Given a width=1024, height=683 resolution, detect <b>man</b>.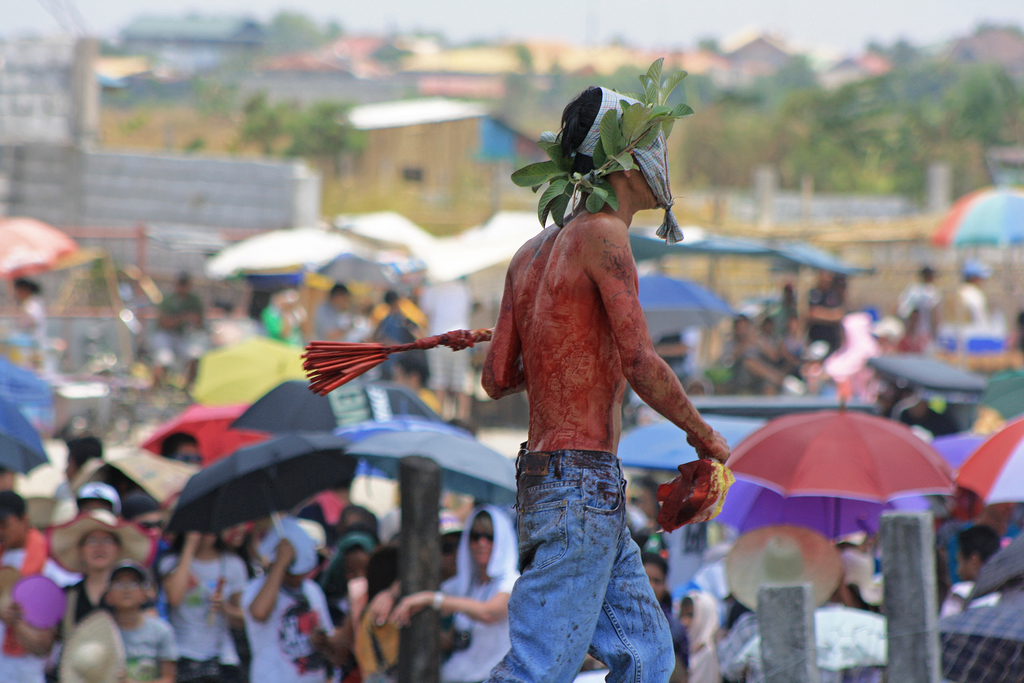
799:266:851:350.
